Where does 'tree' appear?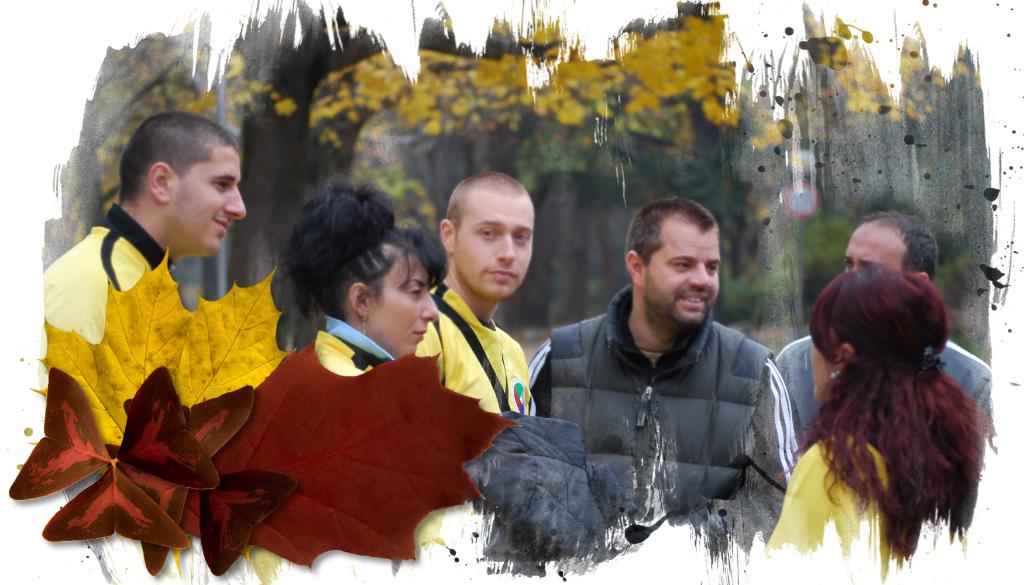
Appears at pyautogui.locateOnScreen(63, 35, 294, 235).
